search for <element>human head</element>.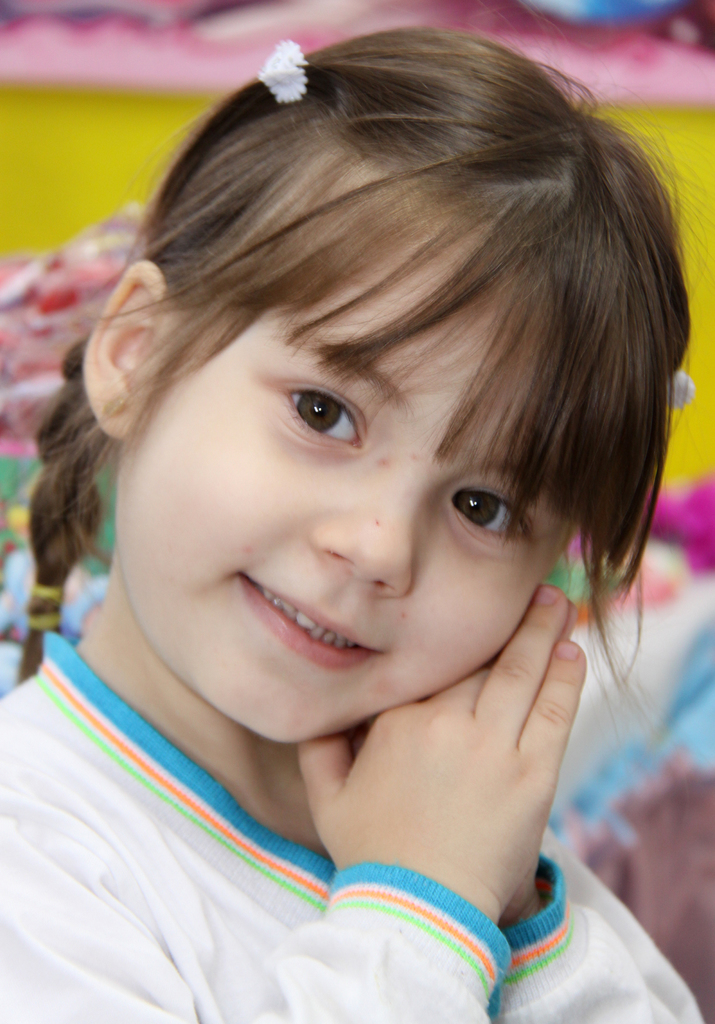
Found at rect(79, 31, 641, 726).
